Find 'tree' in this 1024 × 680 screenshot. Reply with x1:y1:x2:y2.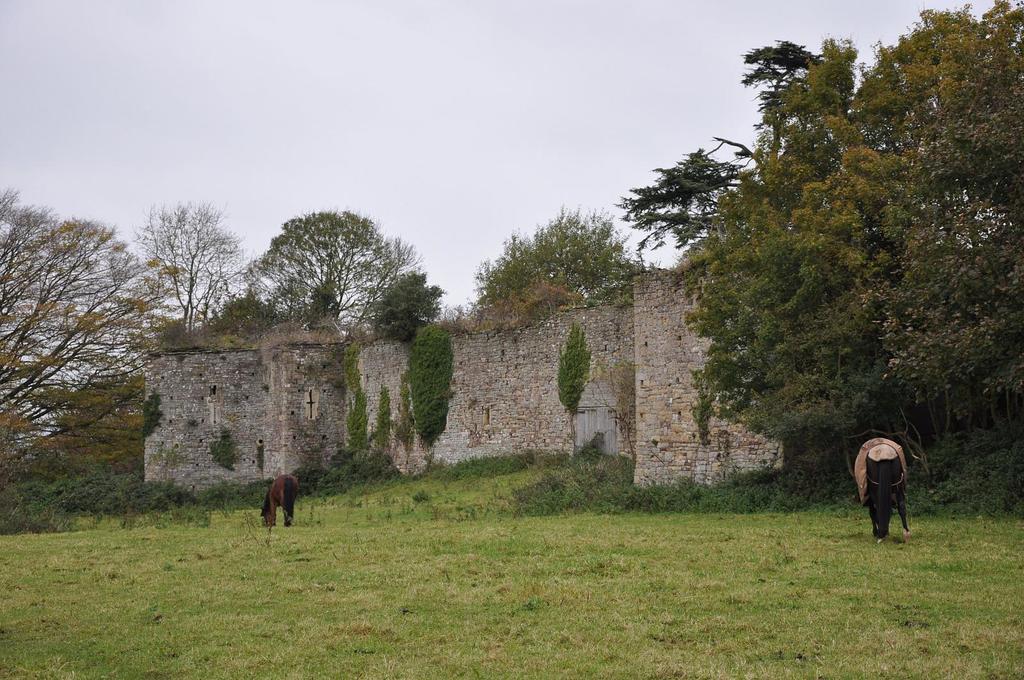
244:209:390:339.
